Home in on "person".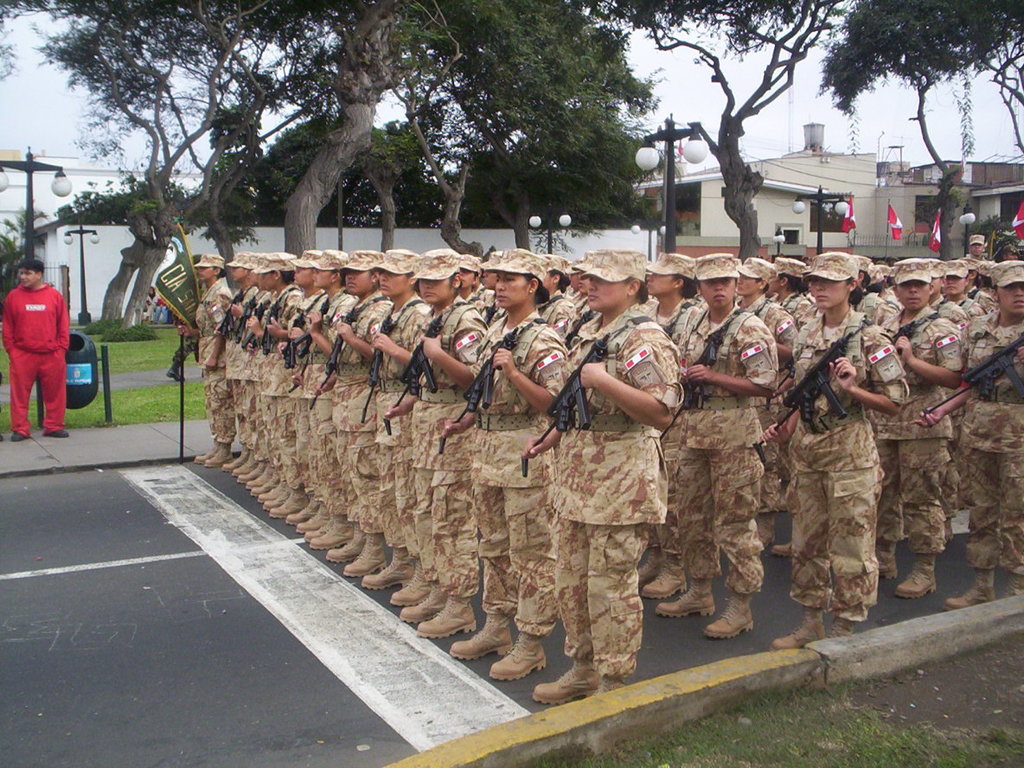
Homed in at select_region(873, 285, 981, 627).
